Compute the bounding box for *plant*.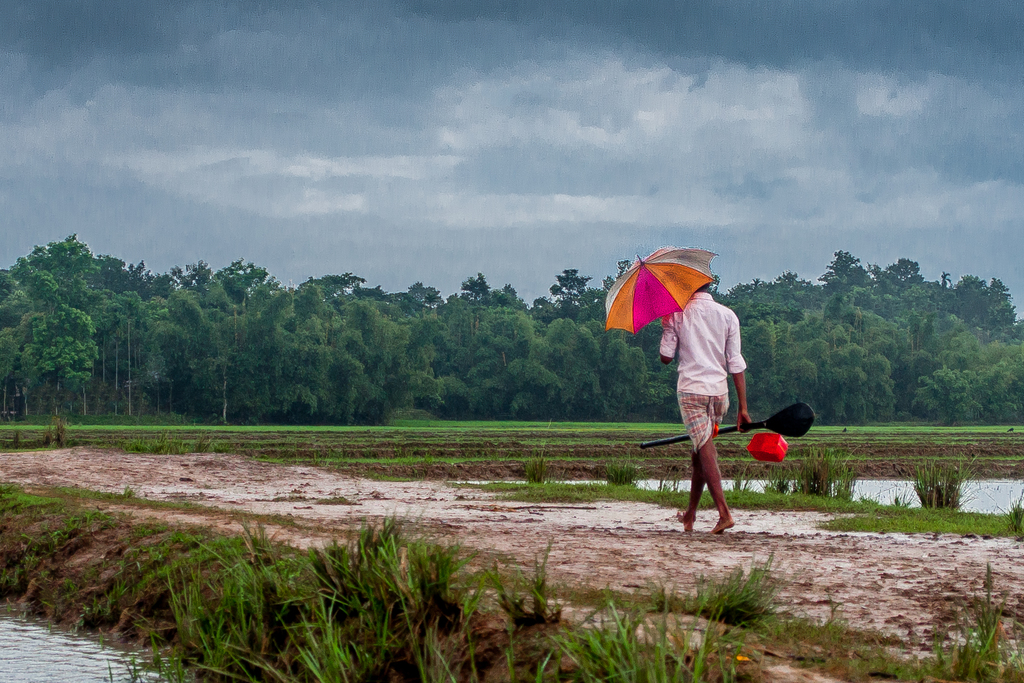
{"left": 518, "top": 454, "right": 557, "bottom": 478}.
